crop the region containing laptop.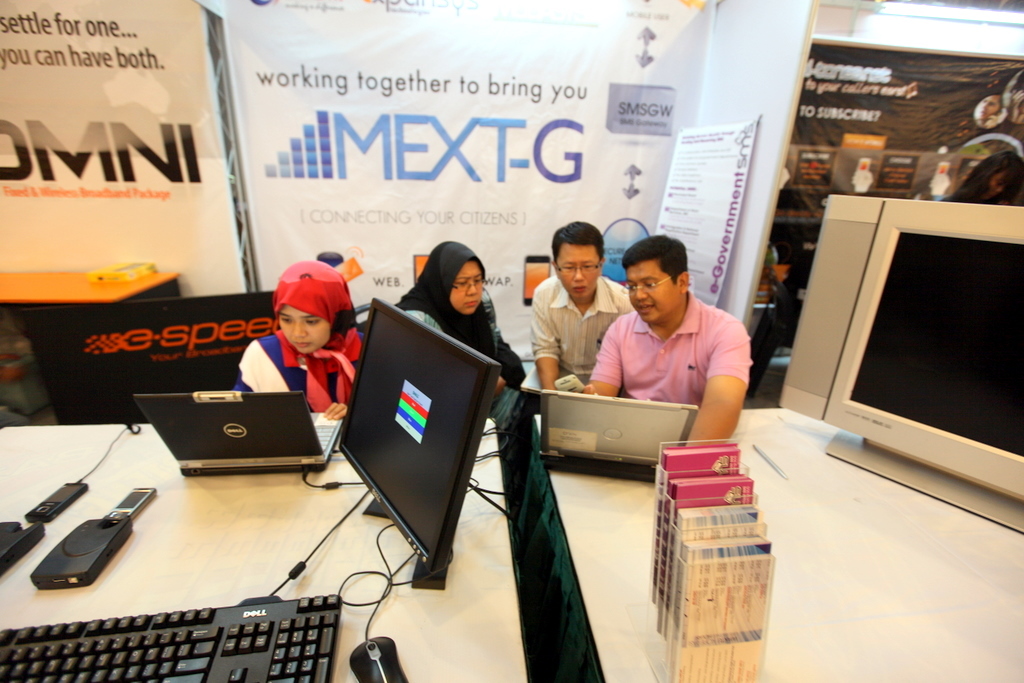
Crop region: [x1=146, y1=360, x2=348, y2=475].
